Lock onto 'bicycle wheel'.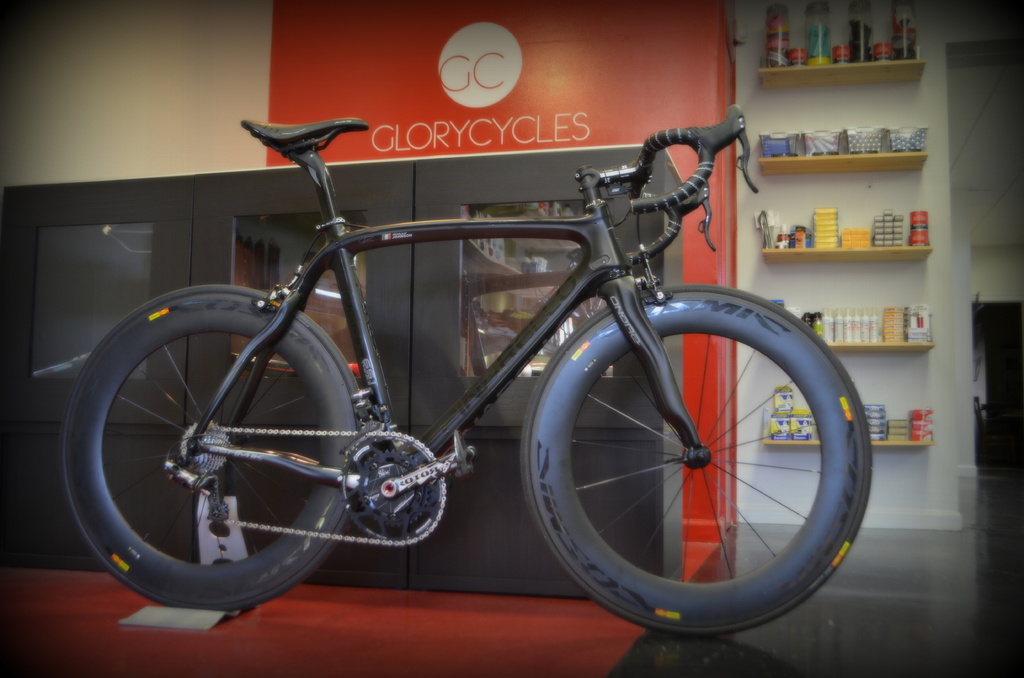
Locked: detection(64, 282, 373, 625).
